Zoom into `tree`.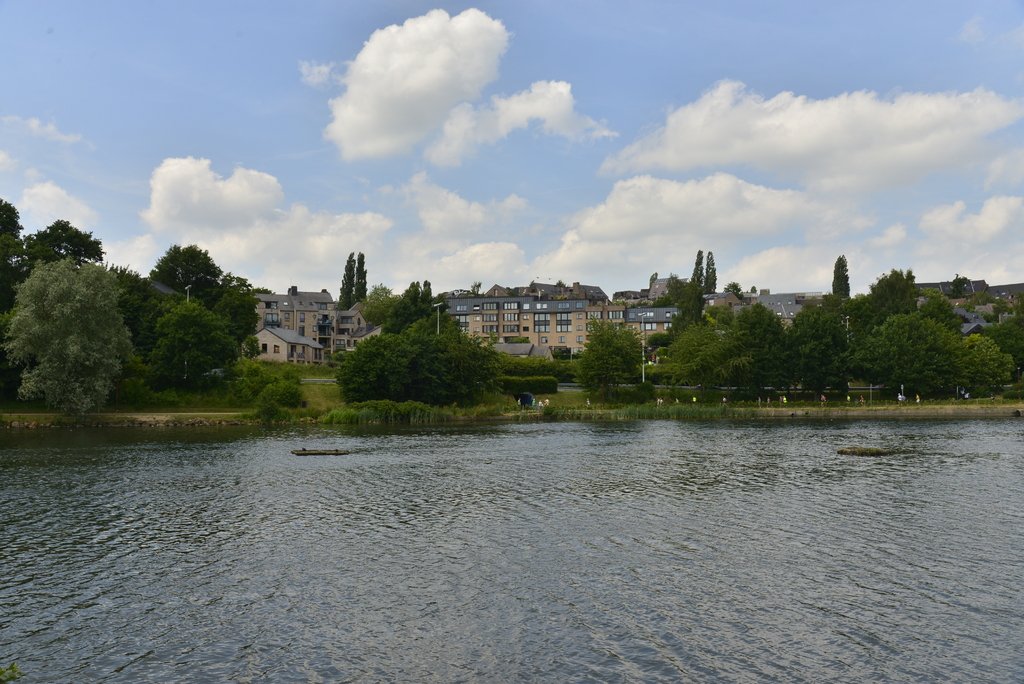
Zoom target: 0, 248, 137, 415.
